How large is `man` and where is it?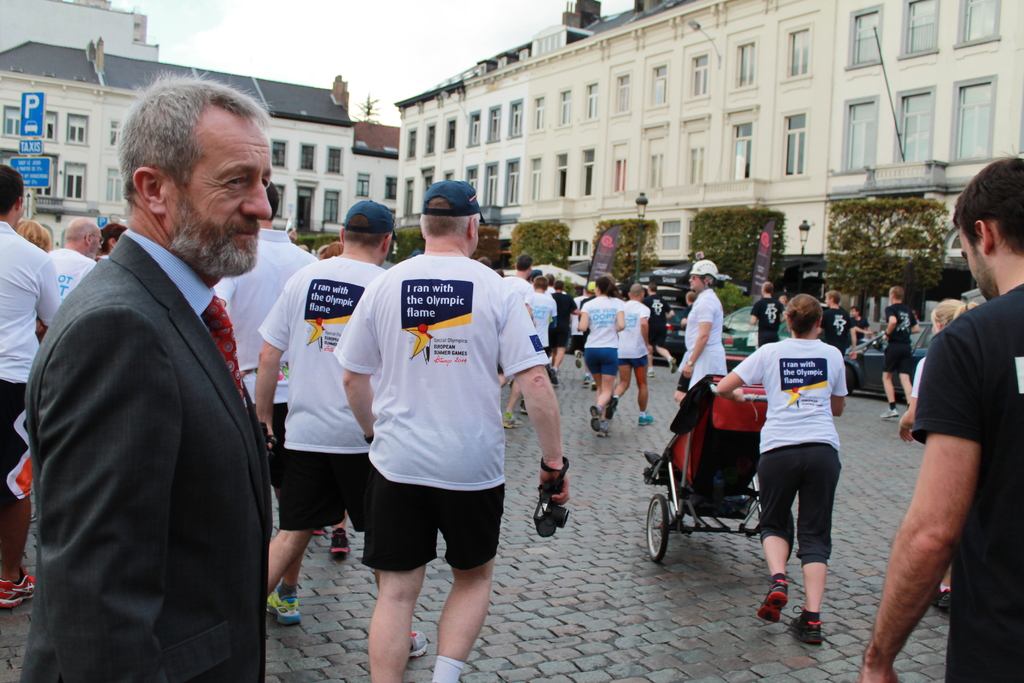
Bounding box: locate(0, 169, 65, 617).
